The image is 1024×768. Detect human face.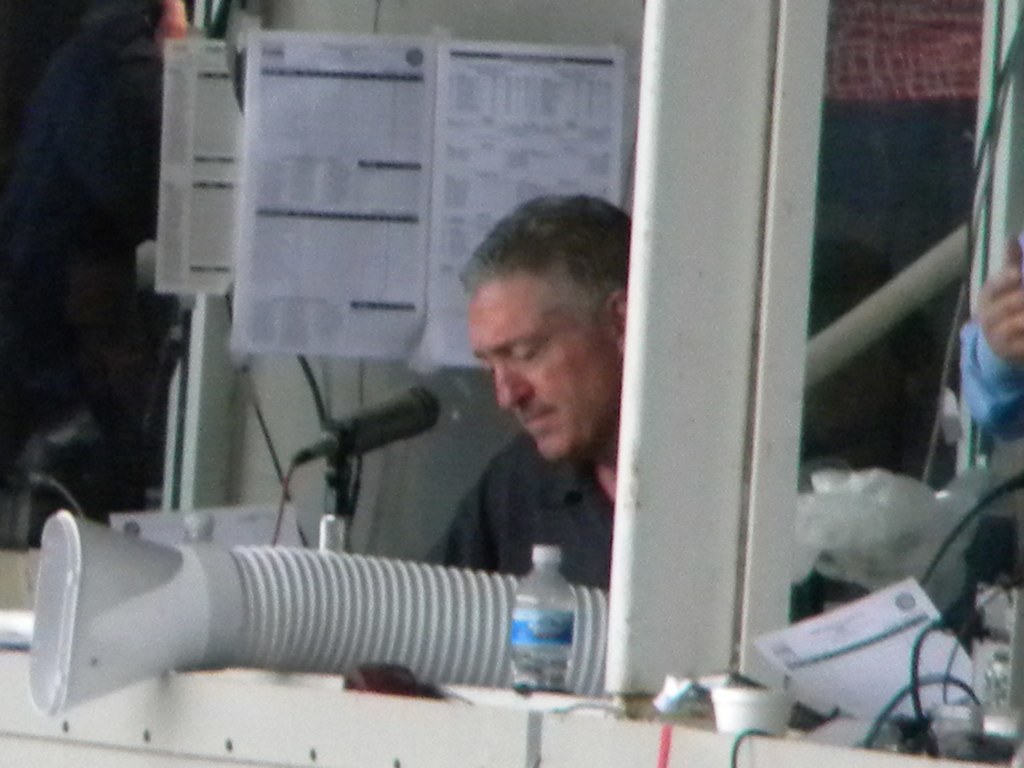
Detection: 467,265,628,463.
